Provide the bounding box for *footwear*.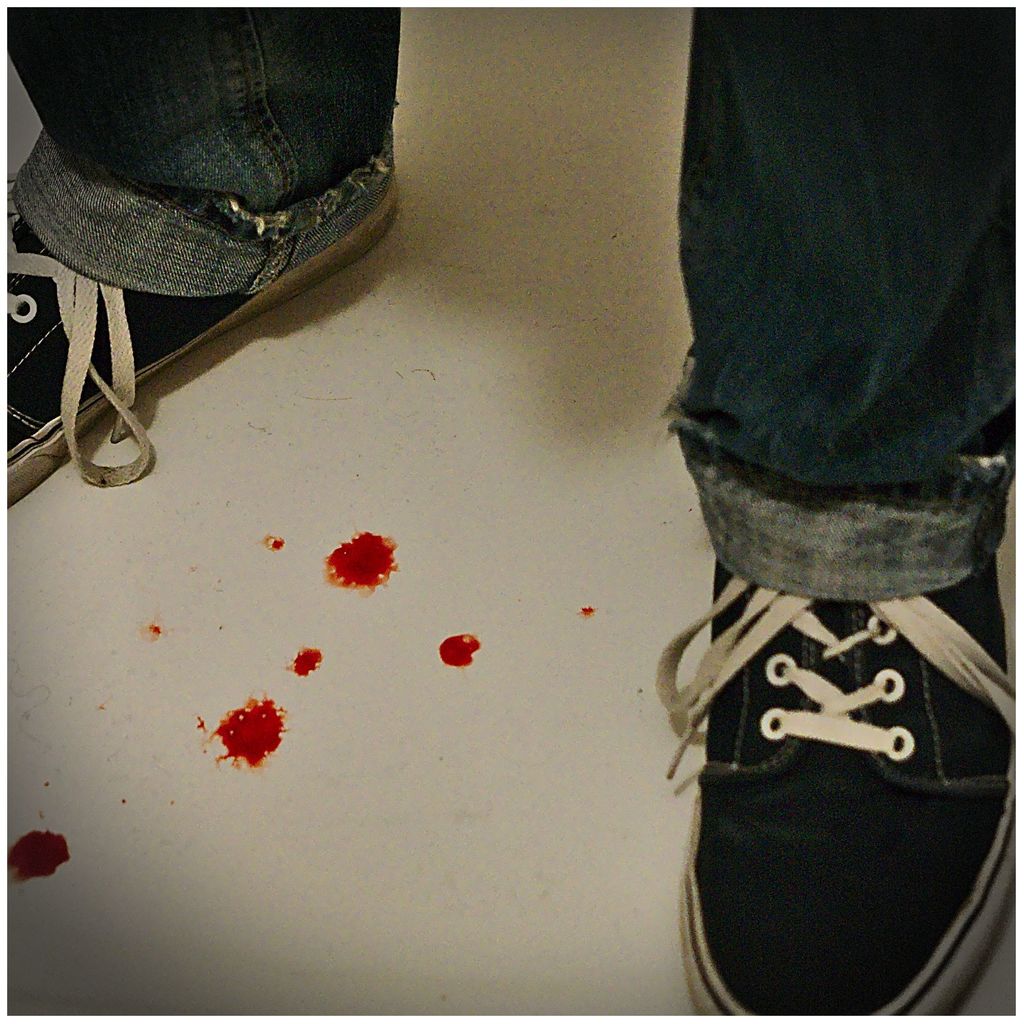
(left=664, top=374, right=1009, bottom=1012).
